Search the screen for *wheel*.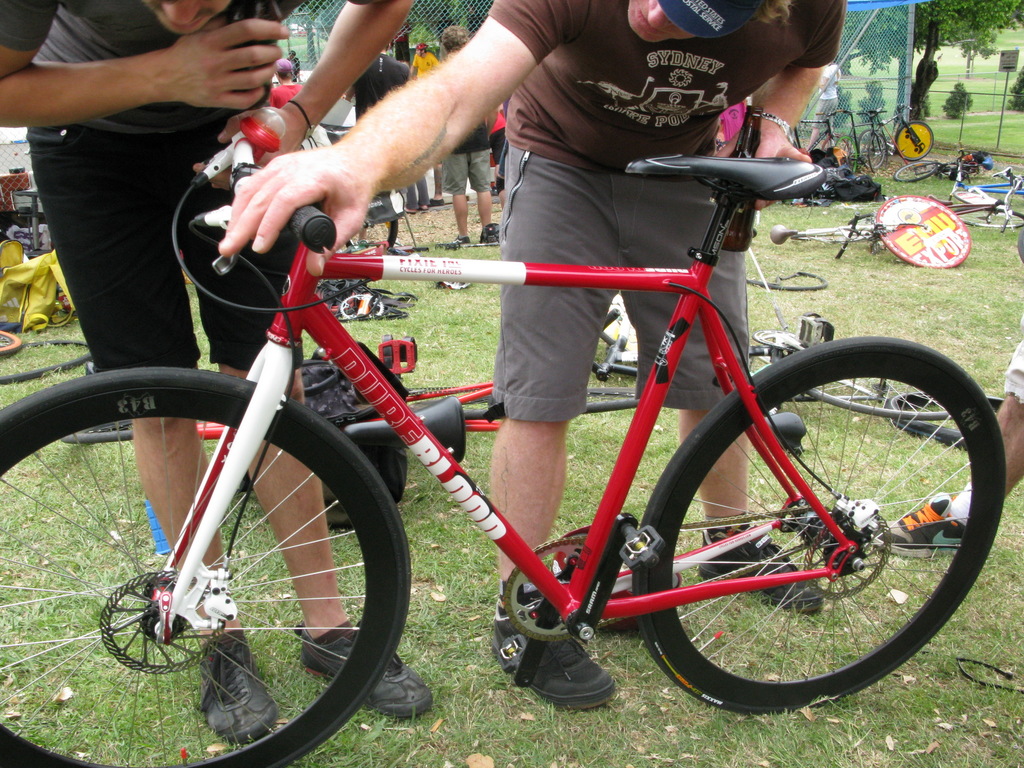
Found at bbox=[836, 136, 857, 172].
